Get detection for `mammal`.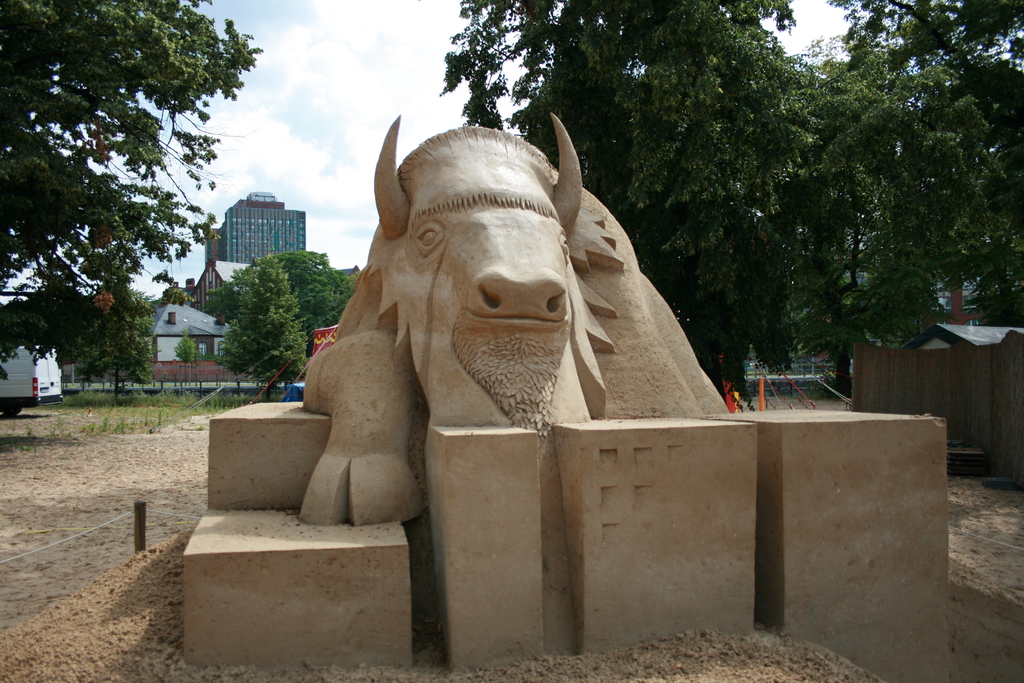
Detection: select_region(285, 124, 746, 456).
